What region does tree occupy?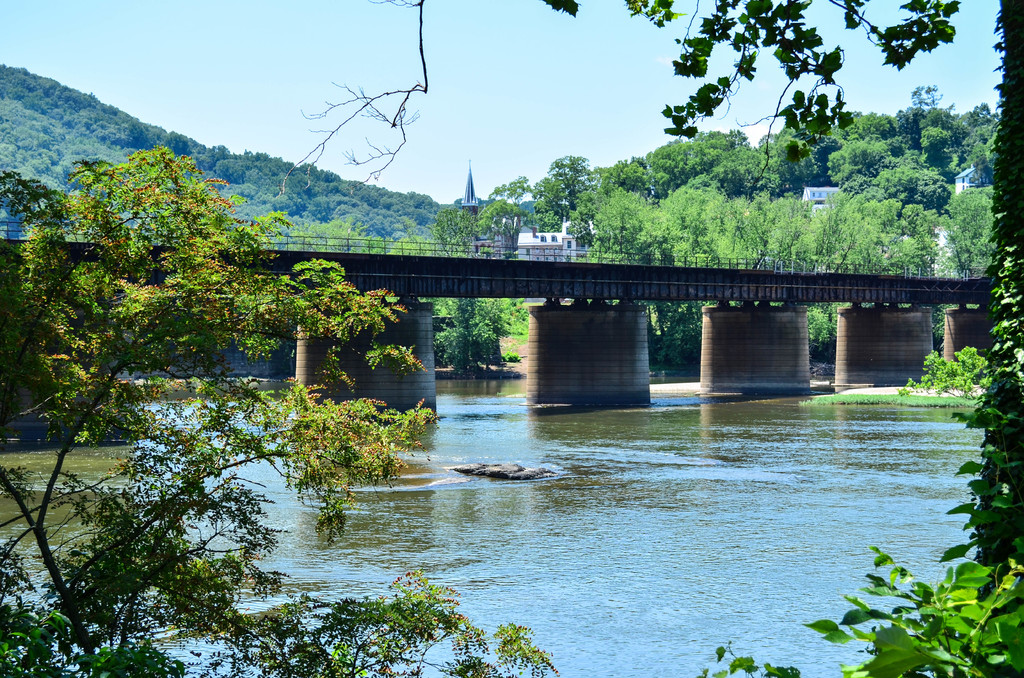
locate(539, 0, 1023, 677).
